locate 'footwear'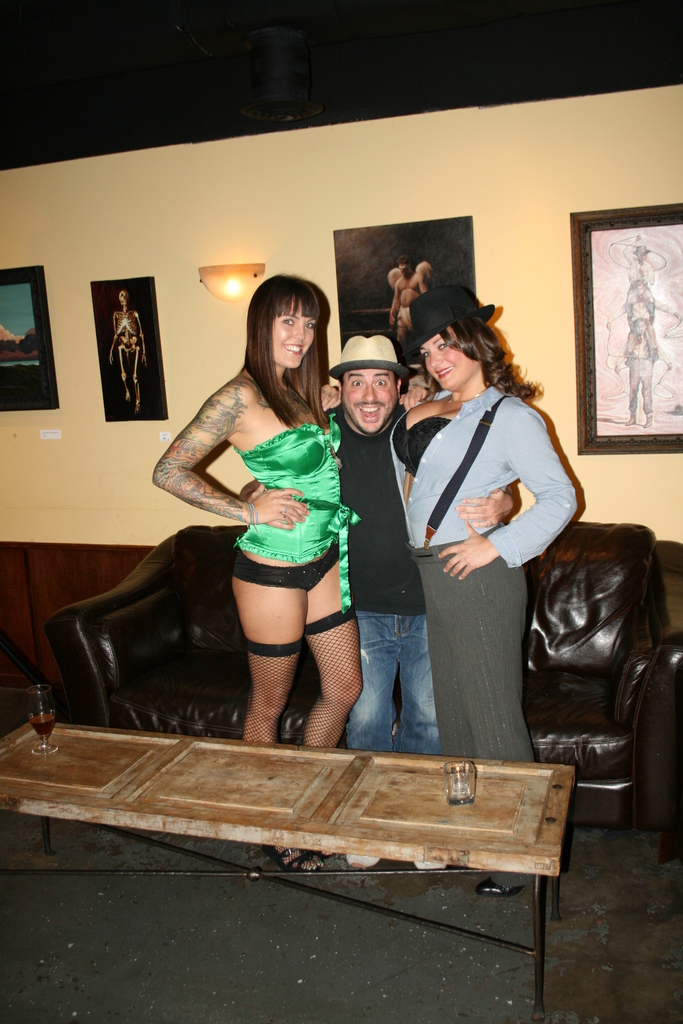
477, 877, 535, 900
